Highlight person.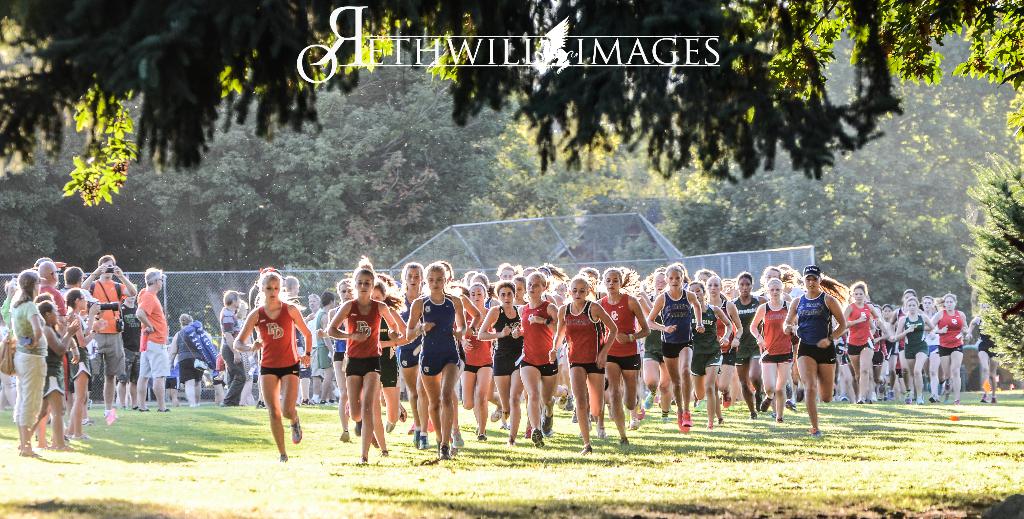
Highlighted region: (688,286,717,403).
